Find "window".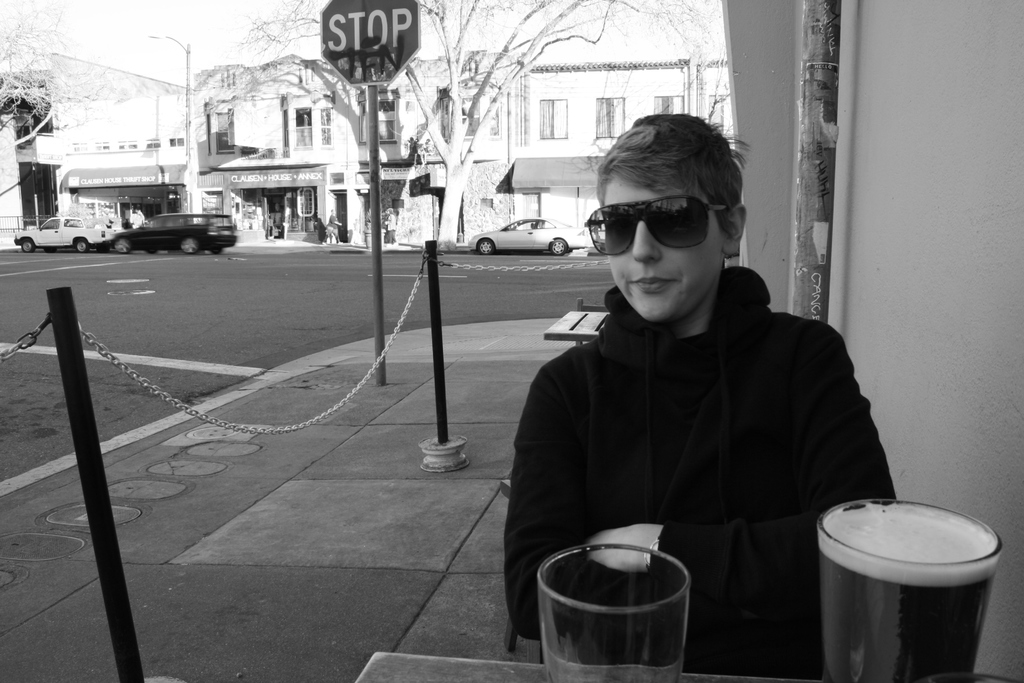
<bbox>296, 108, 333, 145</bbox>.
